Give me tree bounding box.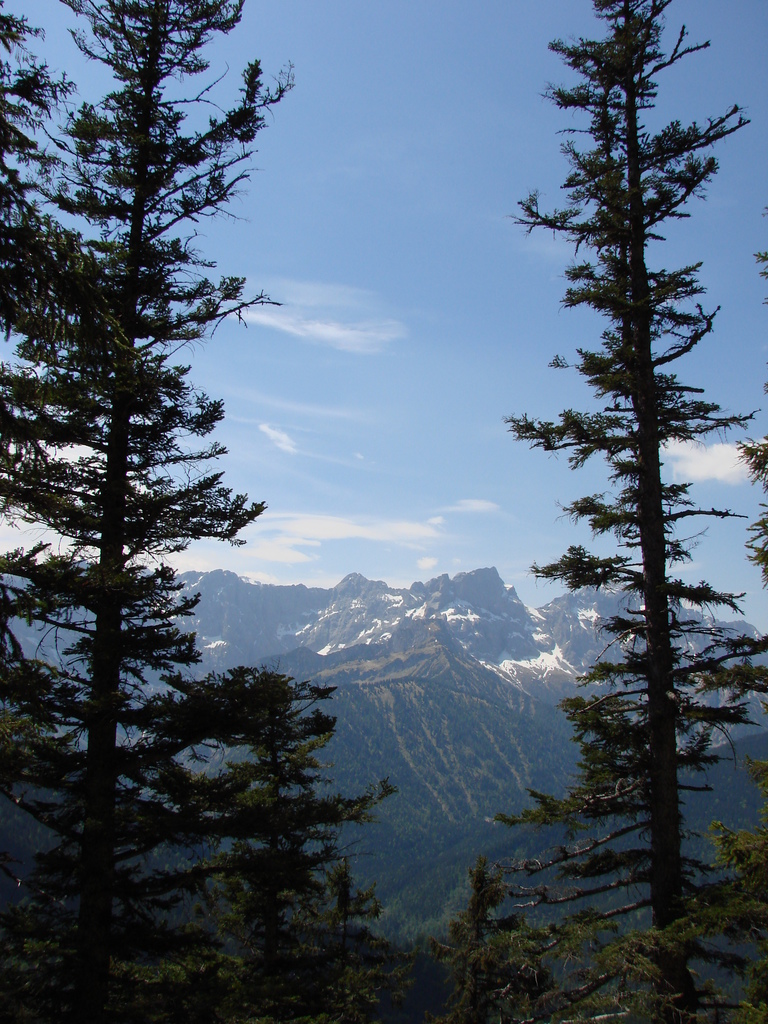
Rect(296, 858, 422, 1023).
